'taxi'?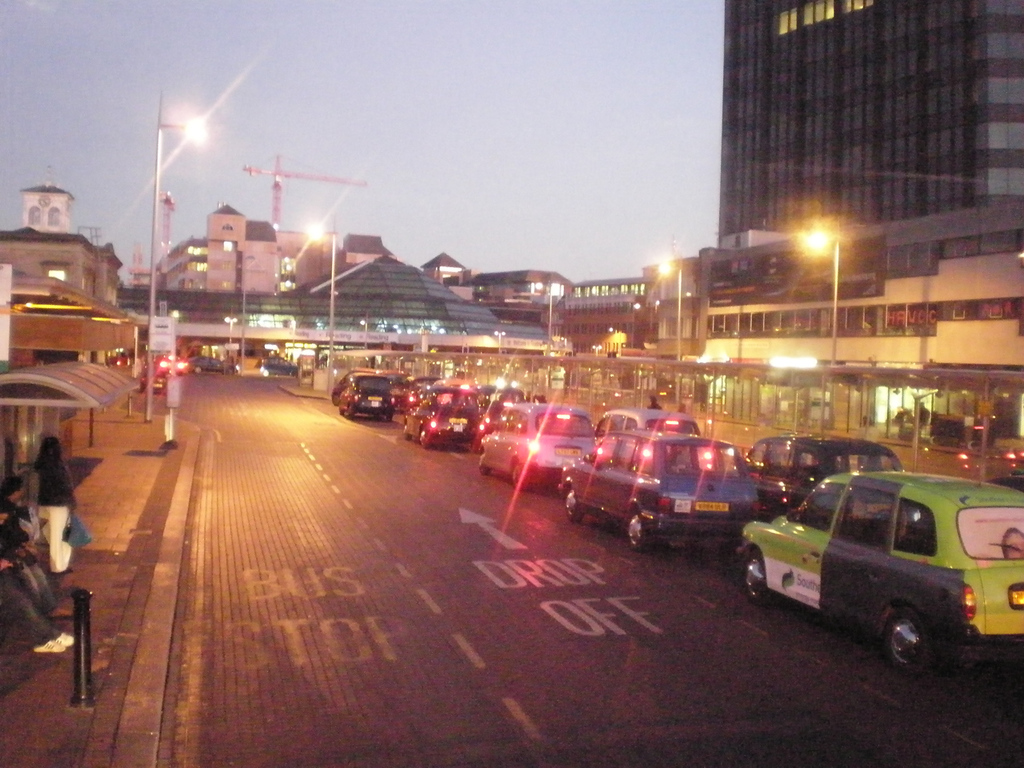
(x1=399, y1=386, x2=493, y2=445)
